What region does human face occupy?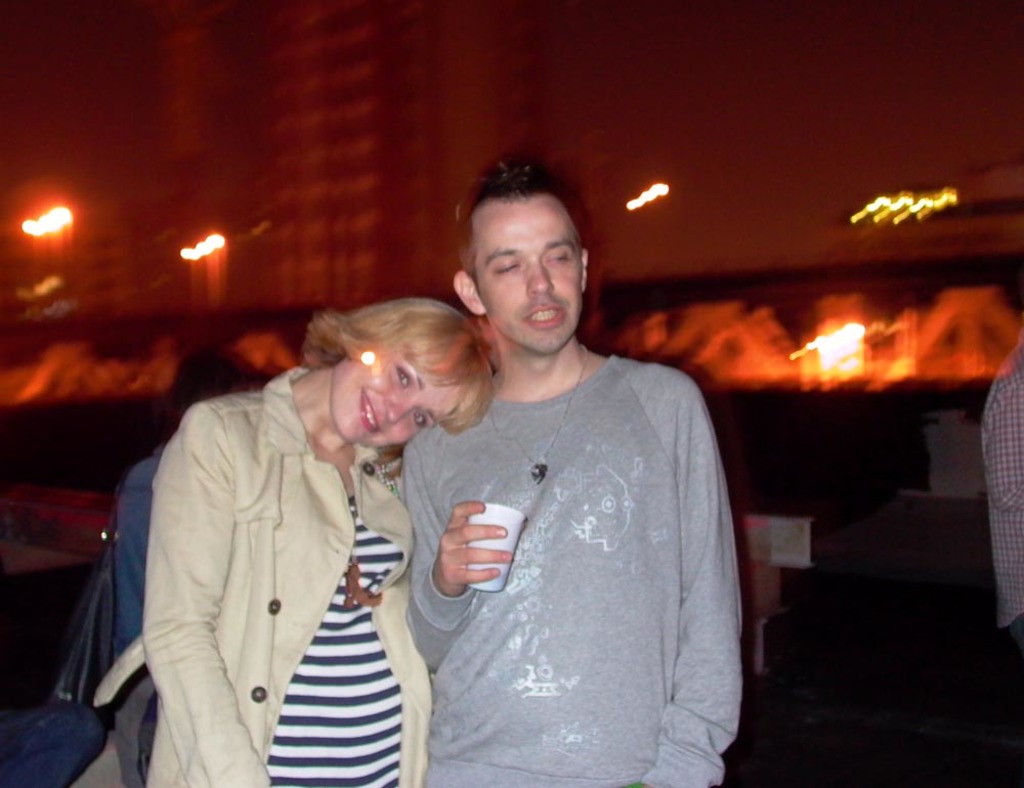
locate(473, 191, 585, 357).
